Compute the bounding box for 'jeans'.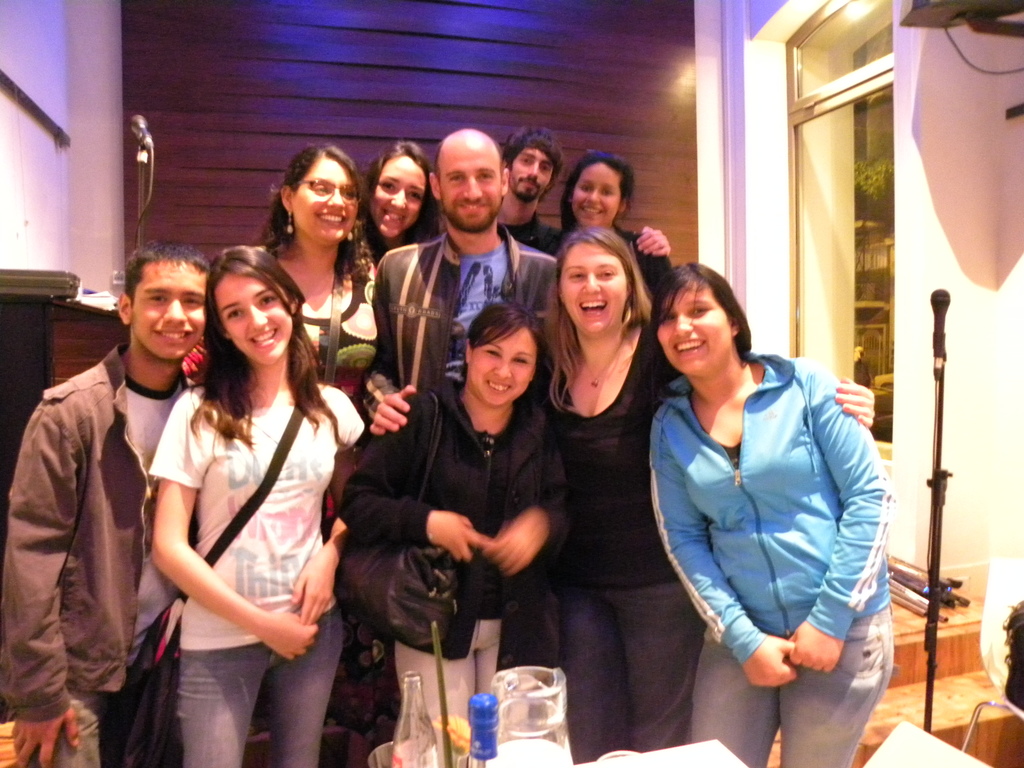
691:606:893:767.
